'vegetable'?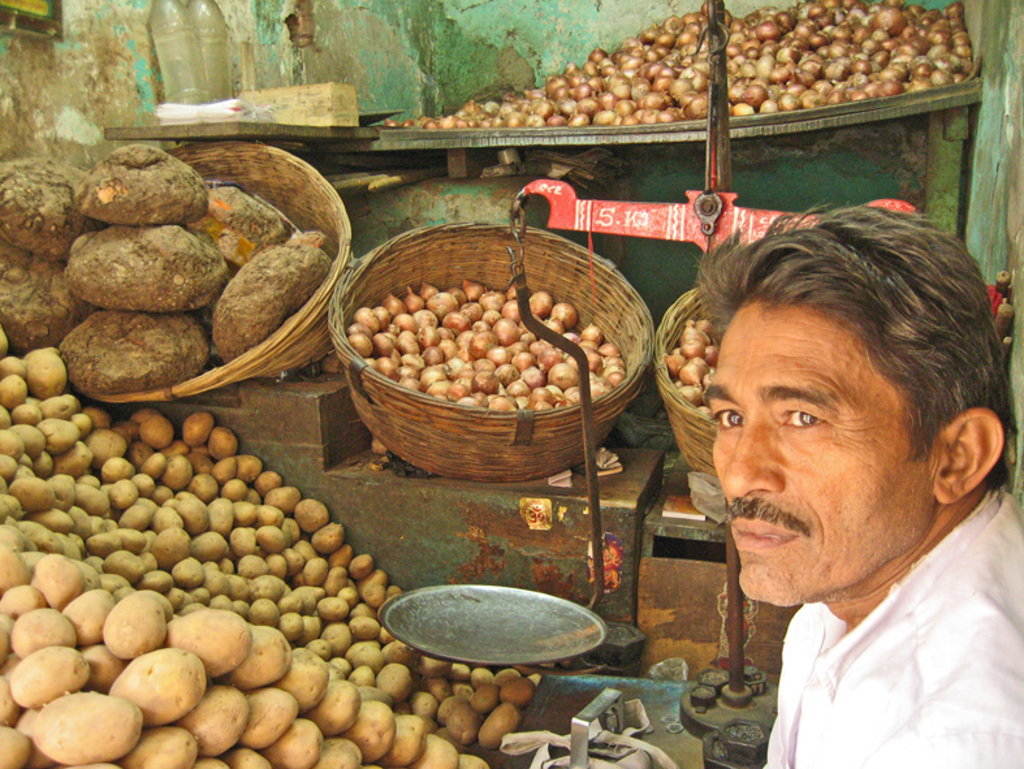
region(13, 405, 43, 425)
